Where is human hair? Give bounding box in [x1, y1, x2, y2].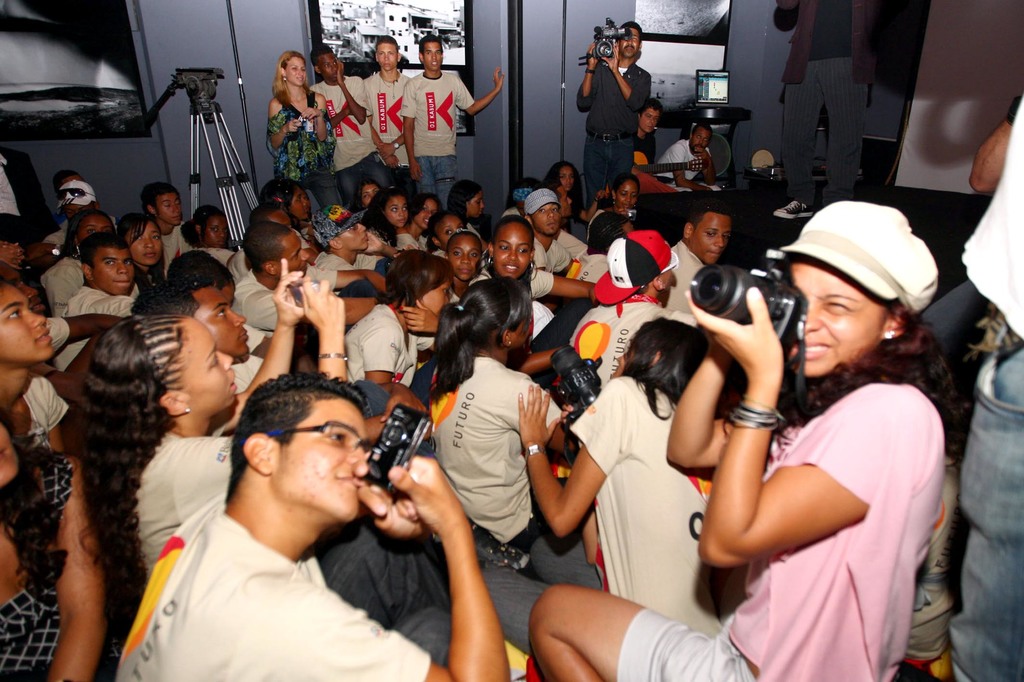
[117, 210, 162, 251].
